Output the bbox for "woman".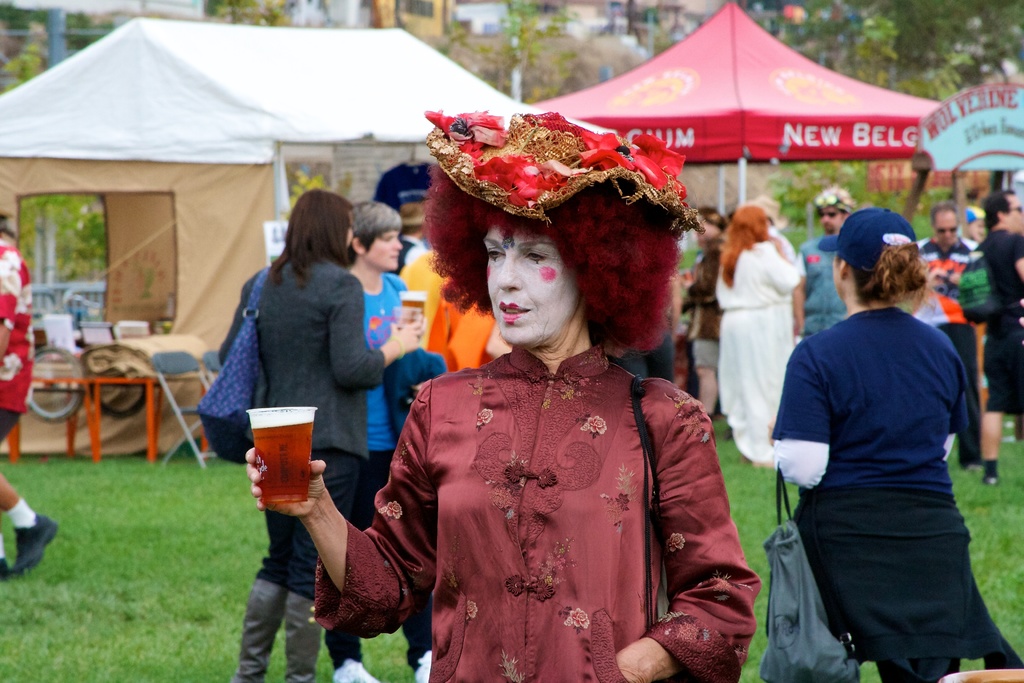
216 189 426 682.
